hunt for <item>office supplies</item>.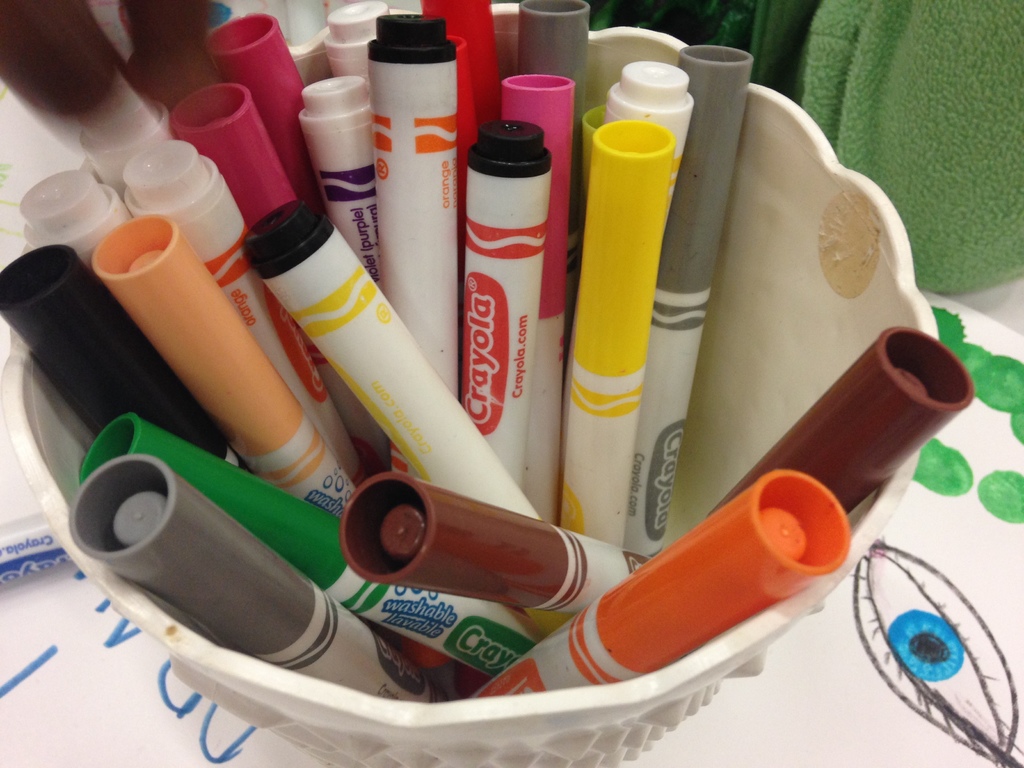
Hunted down at <box>609,65,692,148</box>.
